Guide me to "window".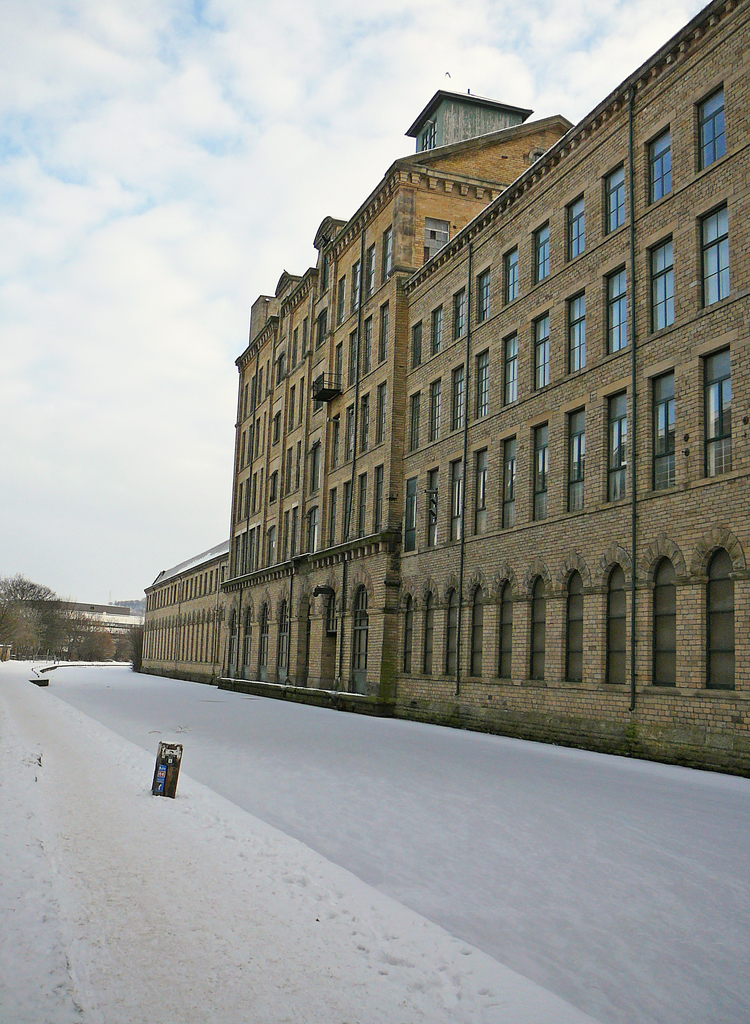
Guidance: region(560, 406, 587, 516).
